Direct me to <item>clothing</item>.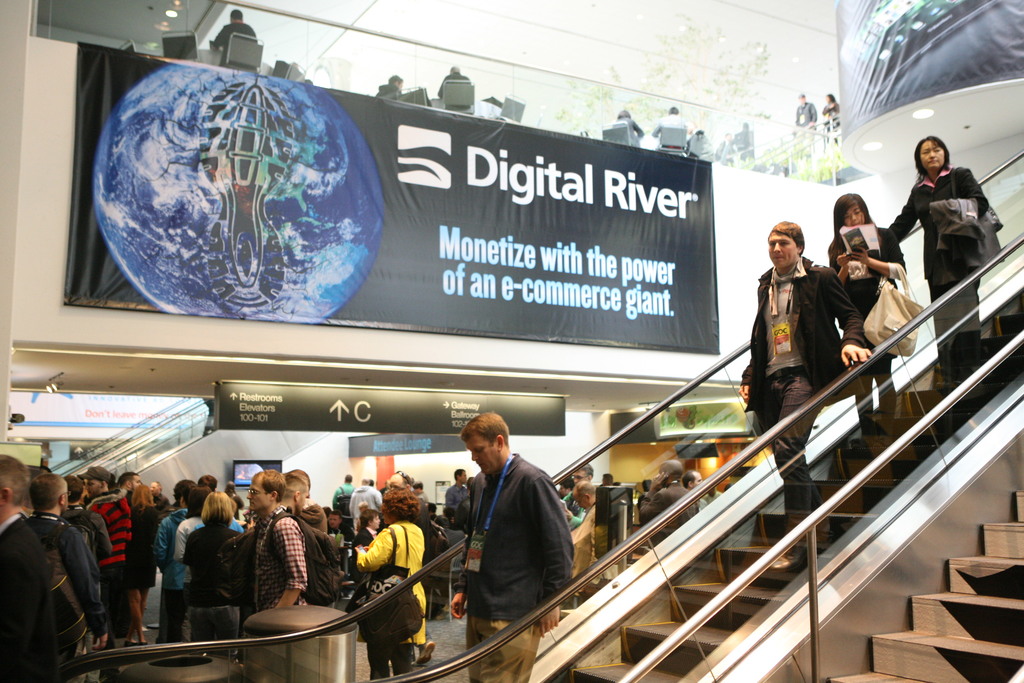
Direction: (left=442, top=482, right=473, bottom=555).
